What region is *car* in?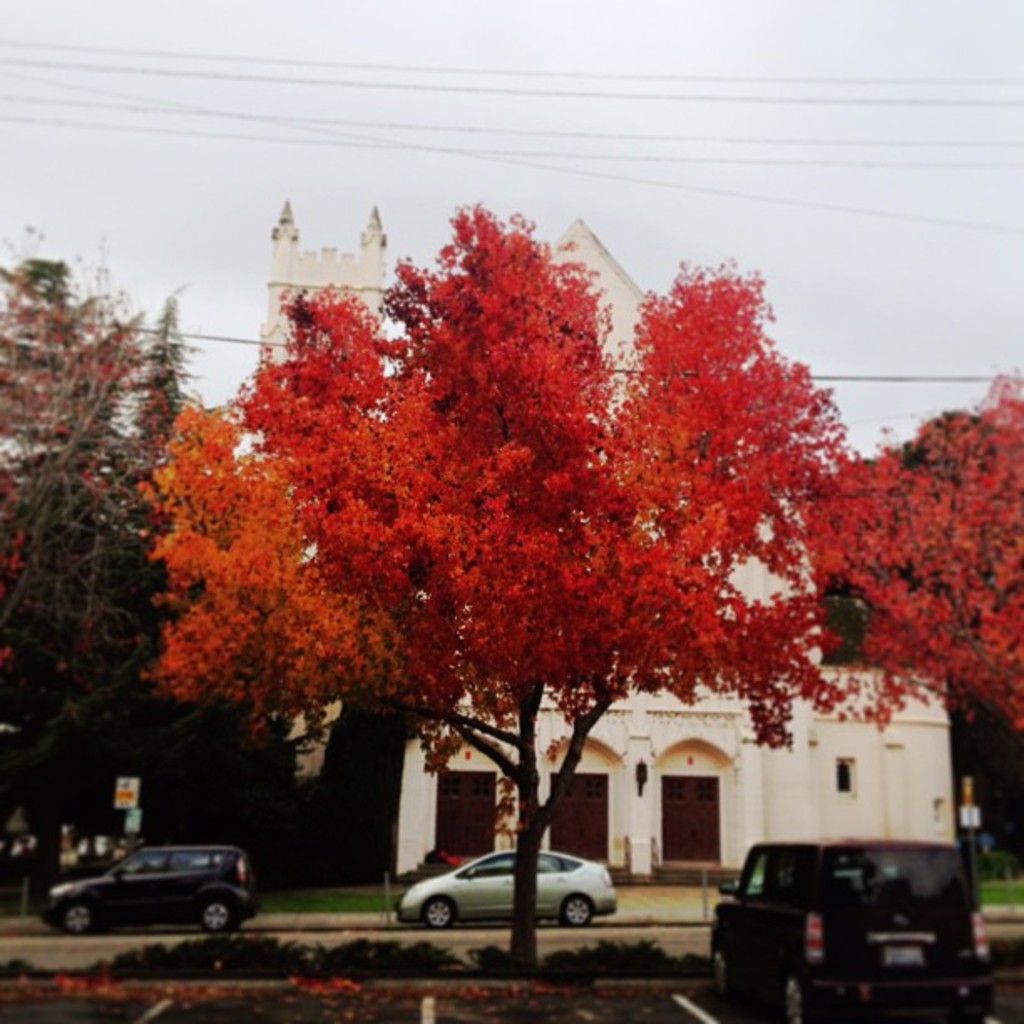
392, 848, 602, 917.
